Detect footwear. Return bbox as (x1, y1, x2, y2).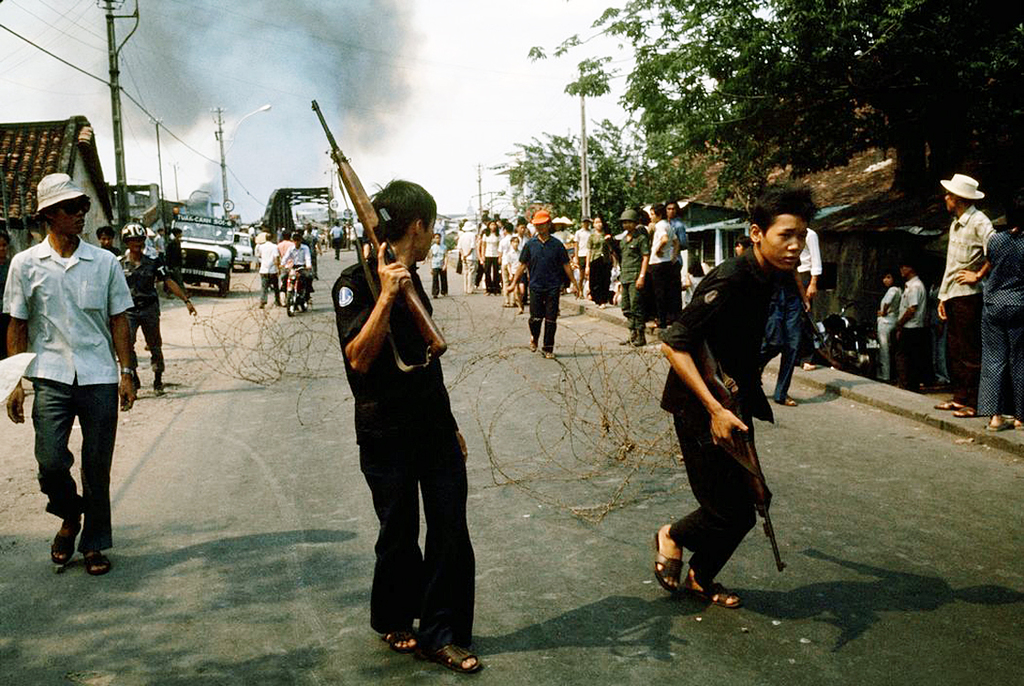
(410, 638, 478, 675).
